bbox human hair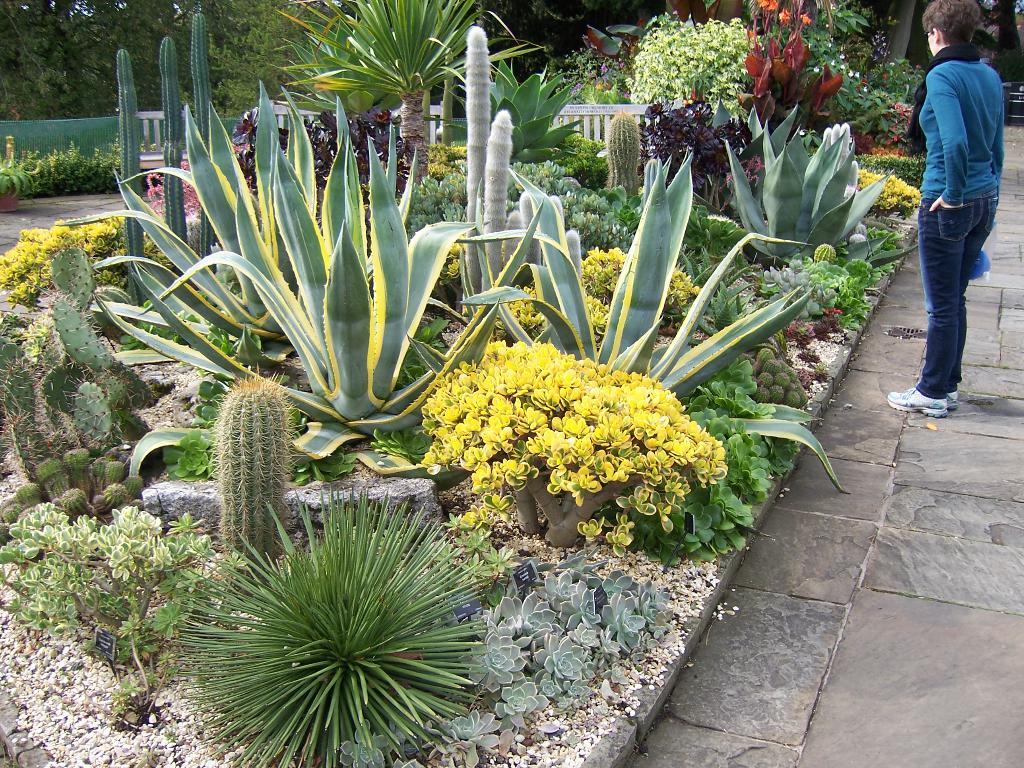
919, 0, 980, 44
